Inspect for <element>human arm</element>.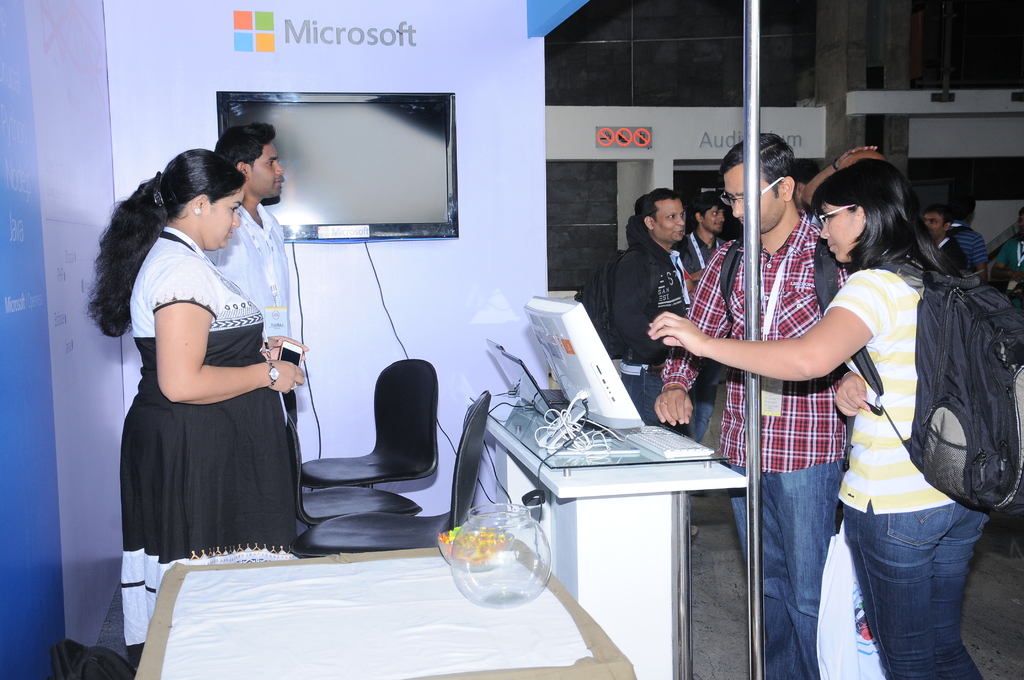
Inspection: bbox=(648, 270, 882, 382).
